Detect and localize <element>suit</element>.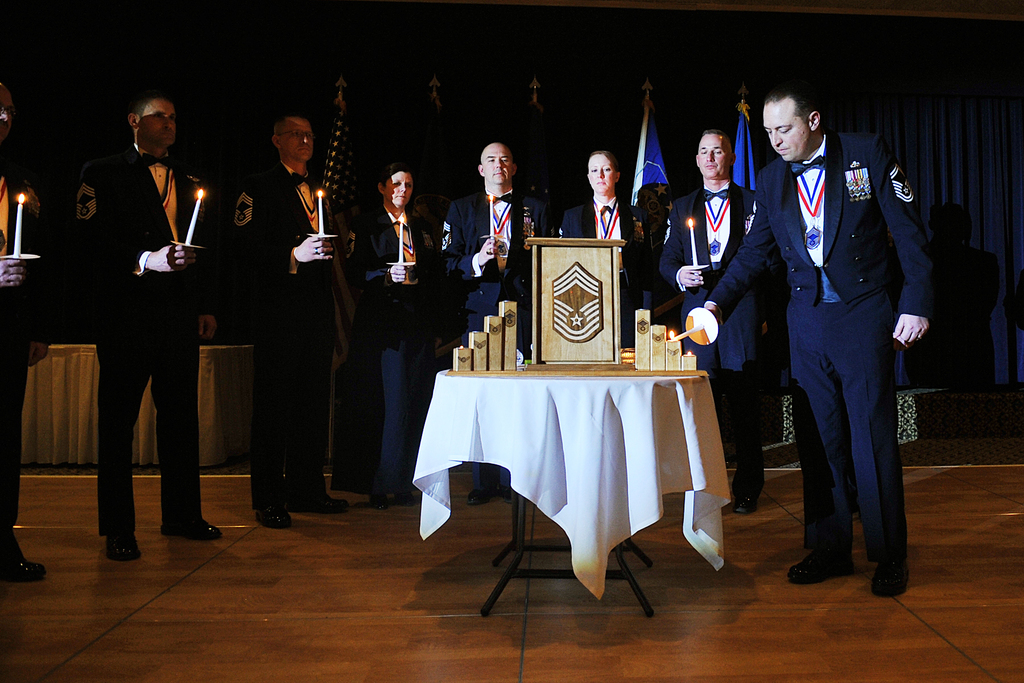
Localized at 0/145/54/536.
